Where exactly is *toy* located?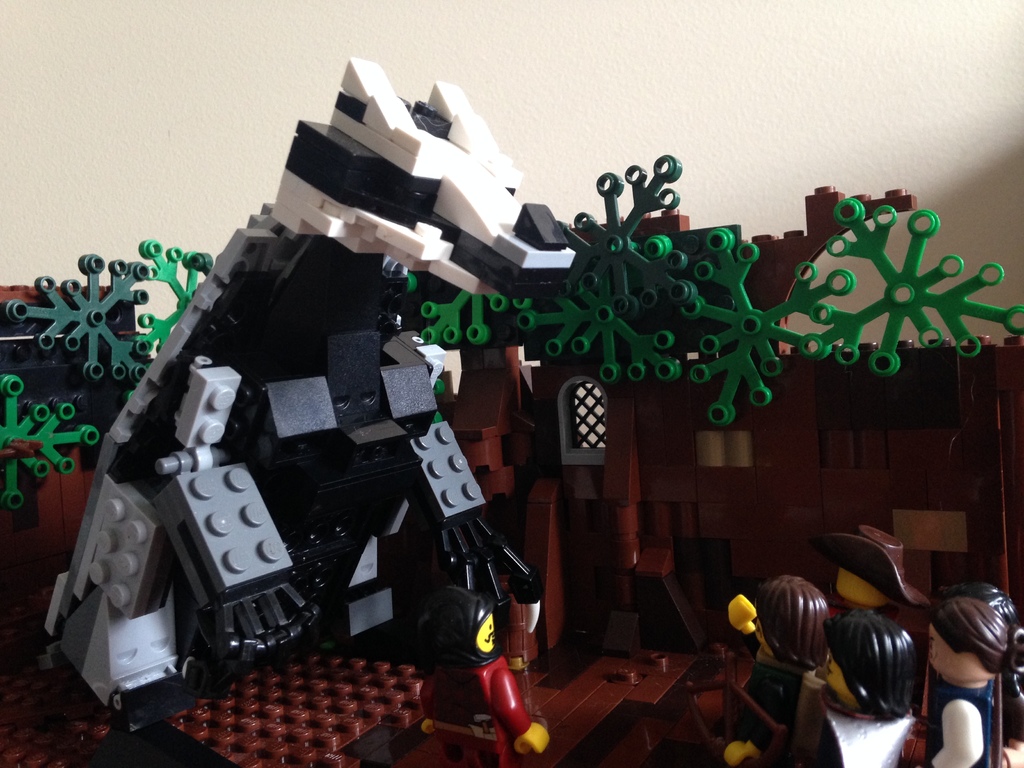
Its bounding box is box(11, 99, 966, 733).
